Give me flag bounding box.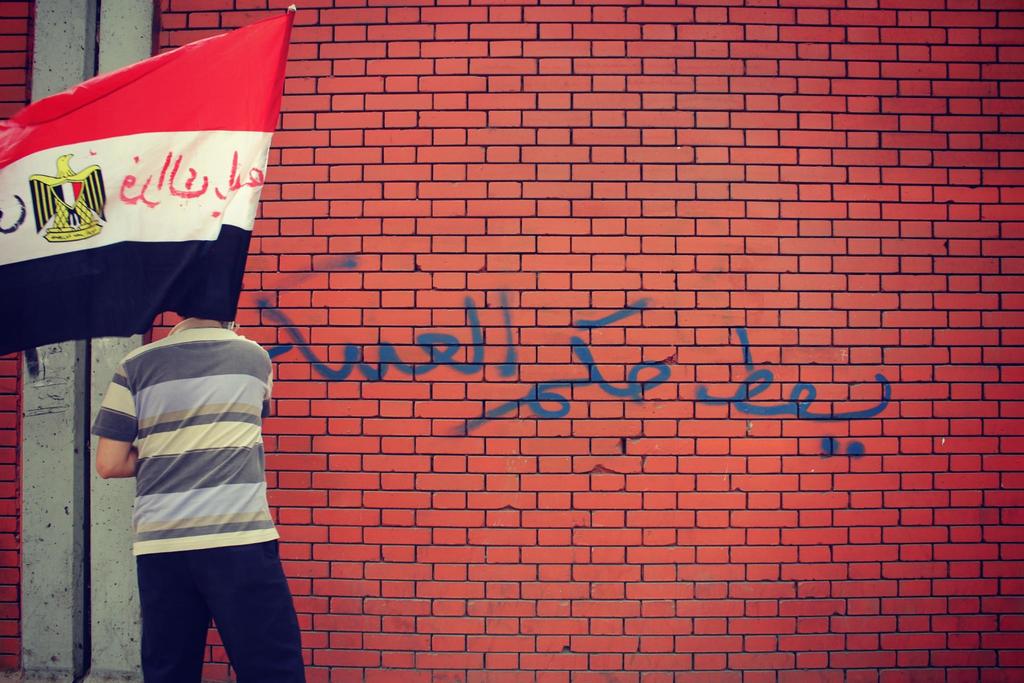
detection(6, 22, 279, 322).
